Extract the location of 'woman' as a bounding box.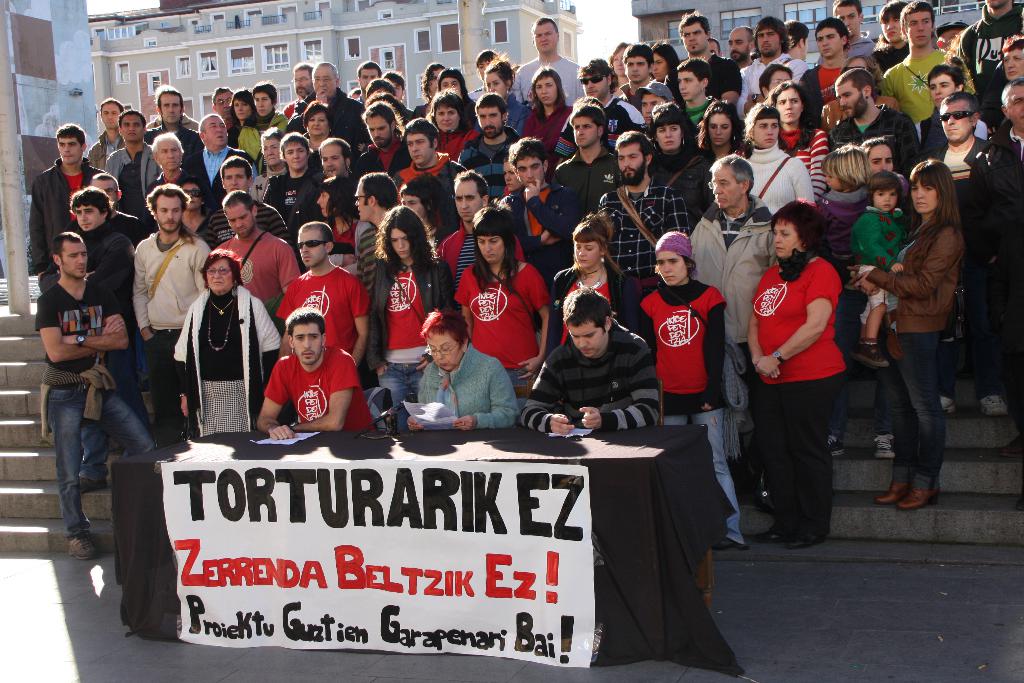
BBox(366, 205, 449, 407).
